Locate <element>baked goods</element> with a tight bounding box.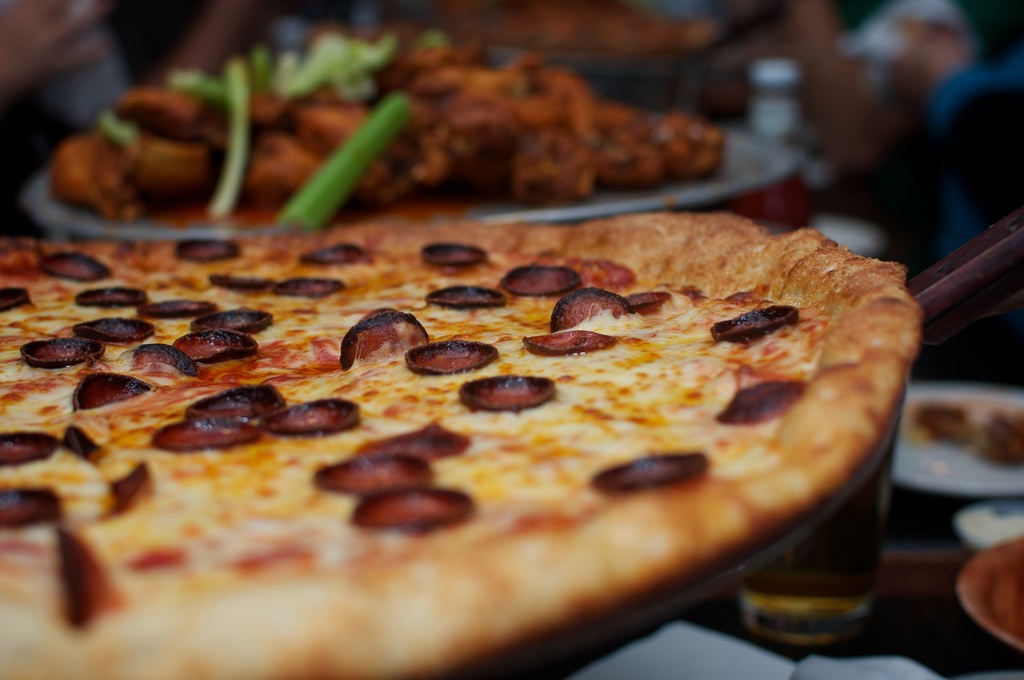
bbox(0, 152, 950, 661).
